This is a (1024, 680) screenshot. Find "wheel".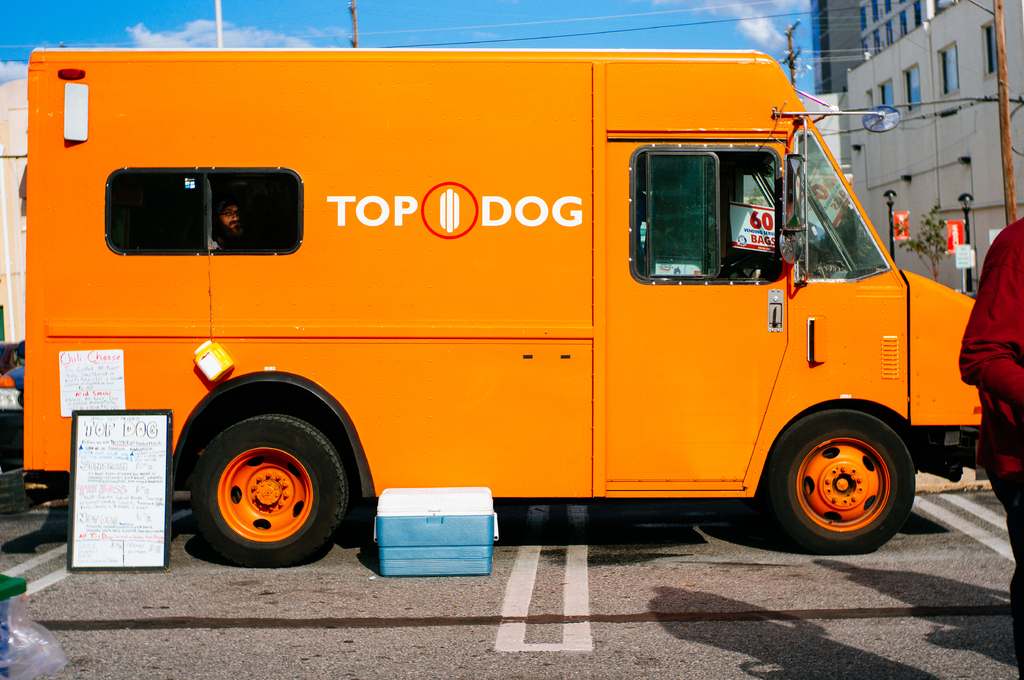
Bounding box: <bbox>767, 403, 929, 554</bbox>.
